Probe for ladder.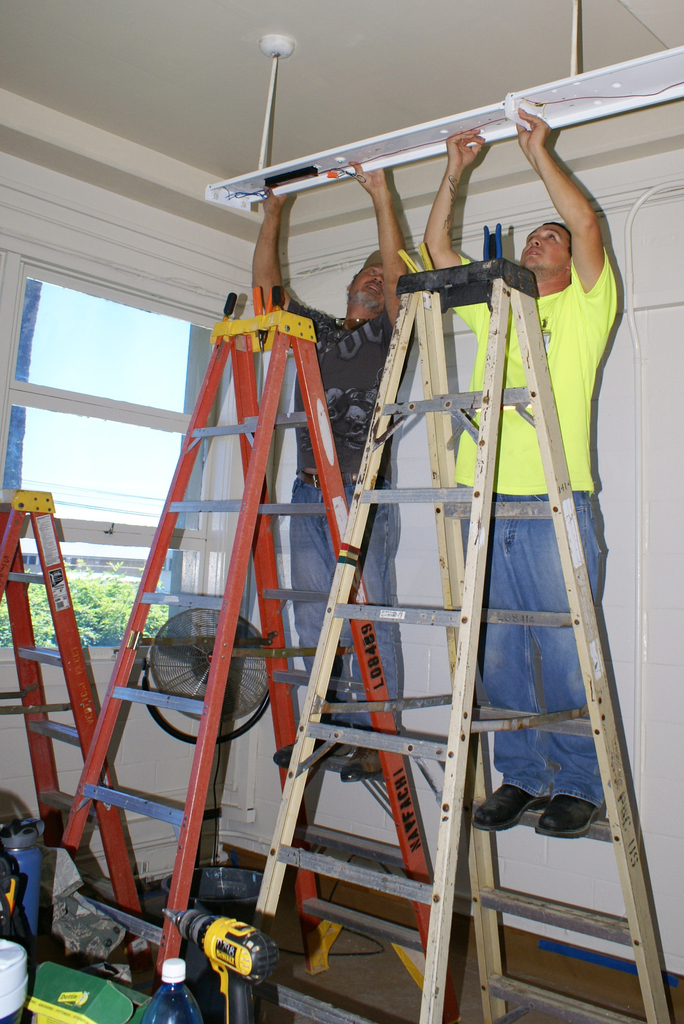
Probe result: x1=251 y1=252 x2=672 y2=1023.
